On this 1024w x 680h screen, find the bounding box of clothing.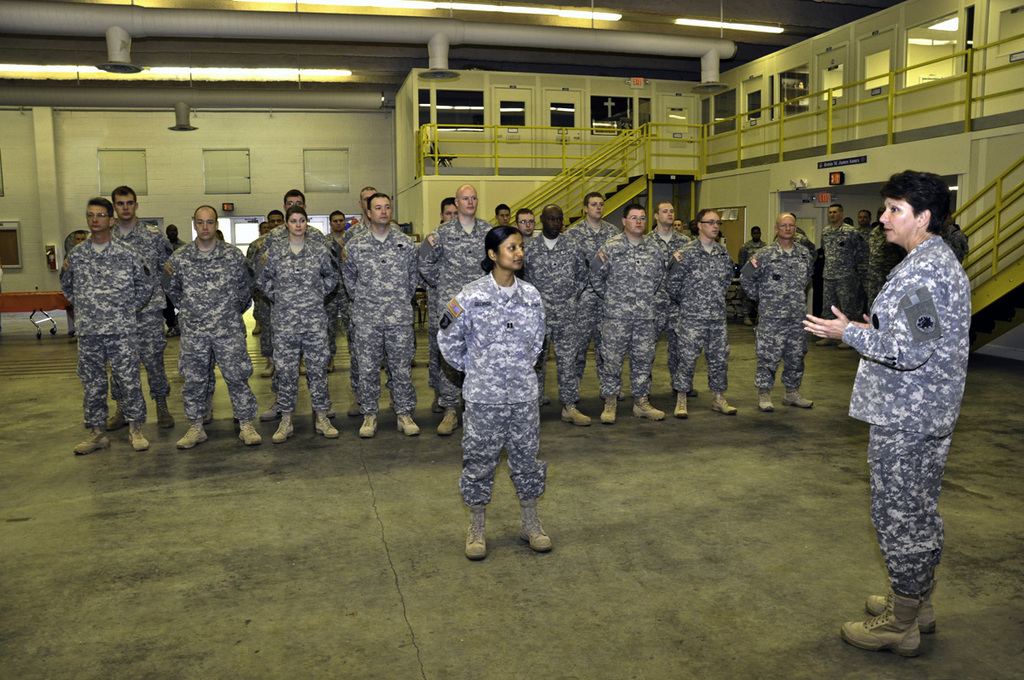
Bounding box: [left=175, top=232, right=248, bottom=423].
